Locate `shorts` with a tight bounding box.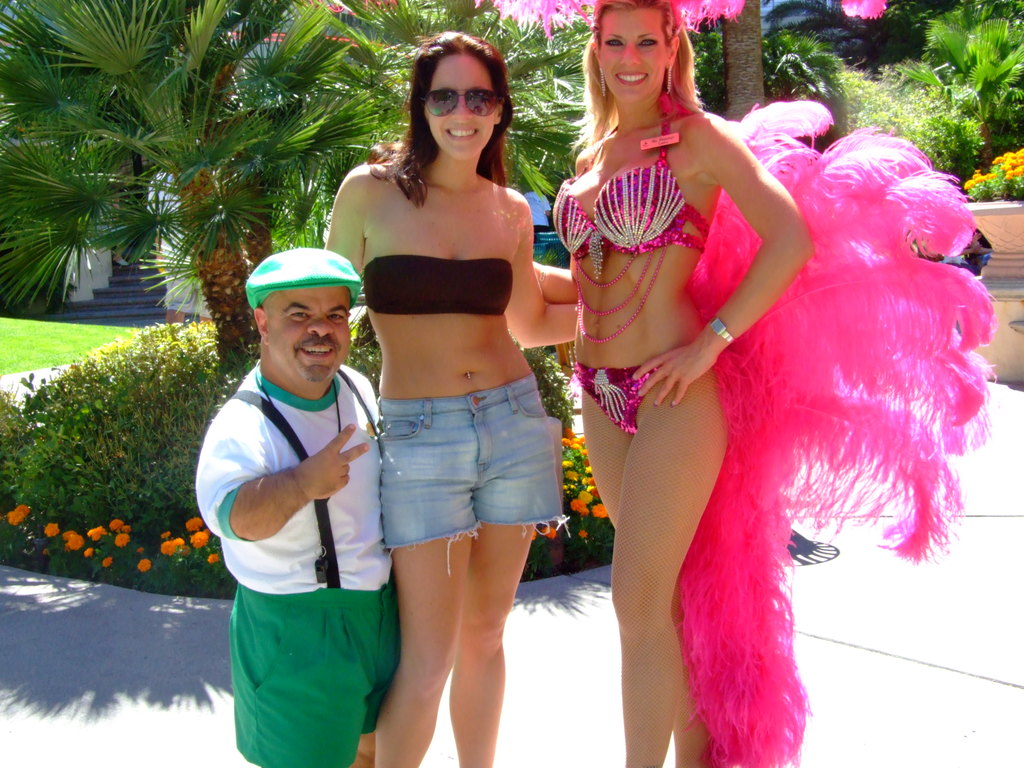
[228,594,397,767].
